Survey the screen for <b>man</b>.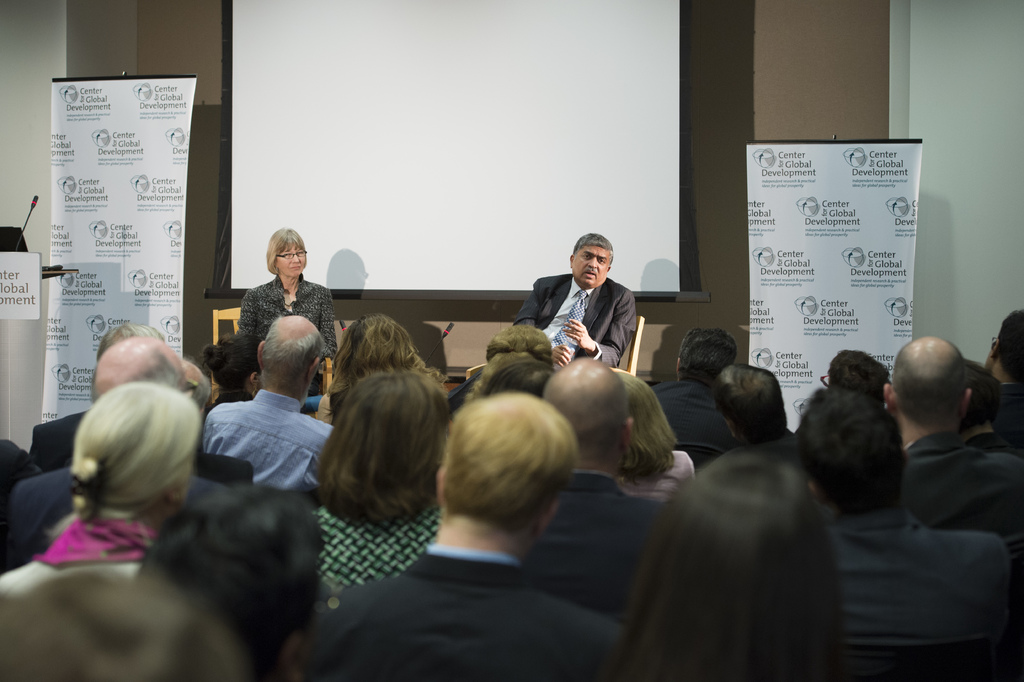
Survey found: Rect(522, 354, 671, 627).
